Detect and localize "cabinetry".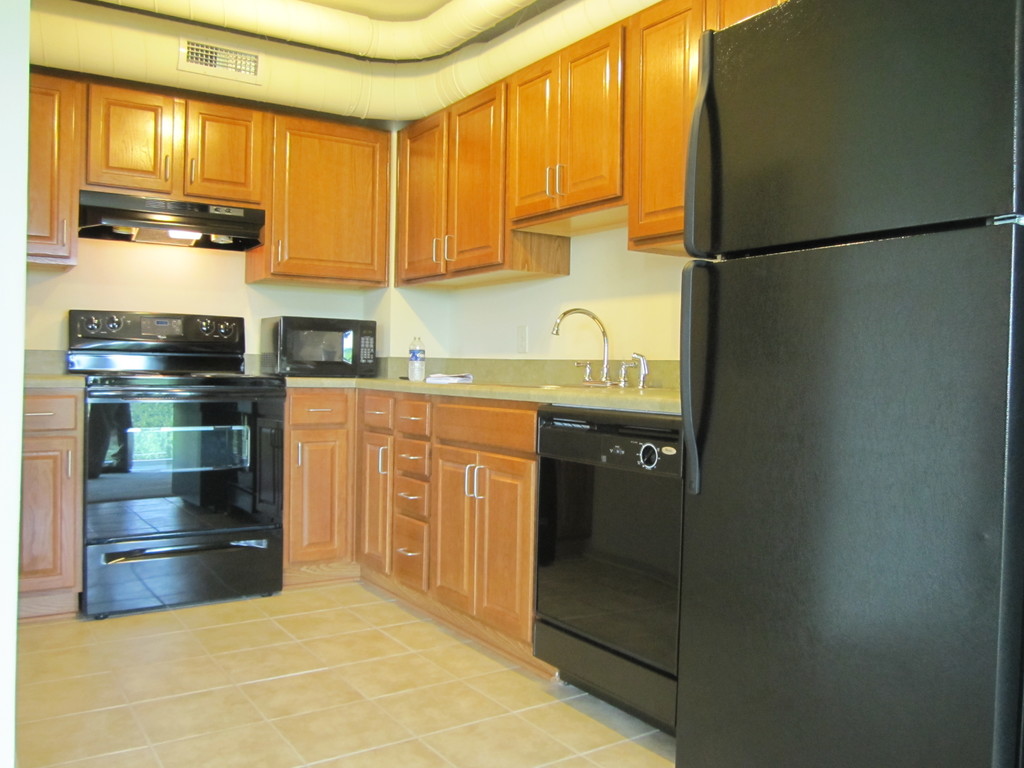
Localized at rect(509, 19, 639, 234).
